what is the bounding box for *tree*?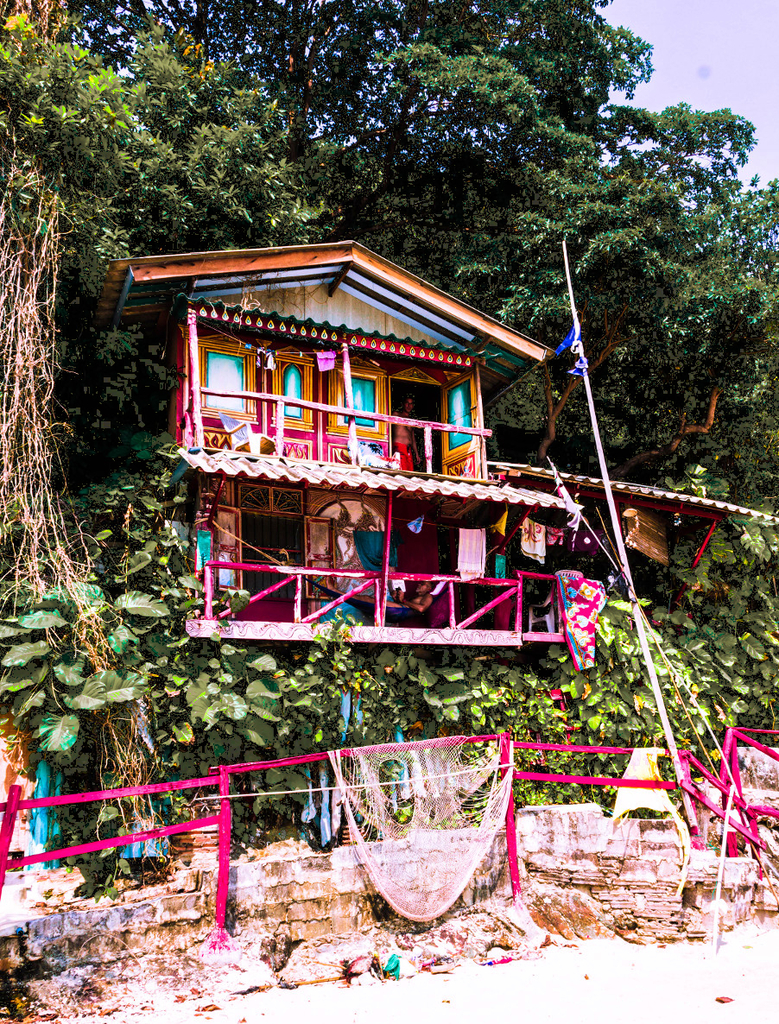
x1=44, y1=0, x2=651, y2=250.
